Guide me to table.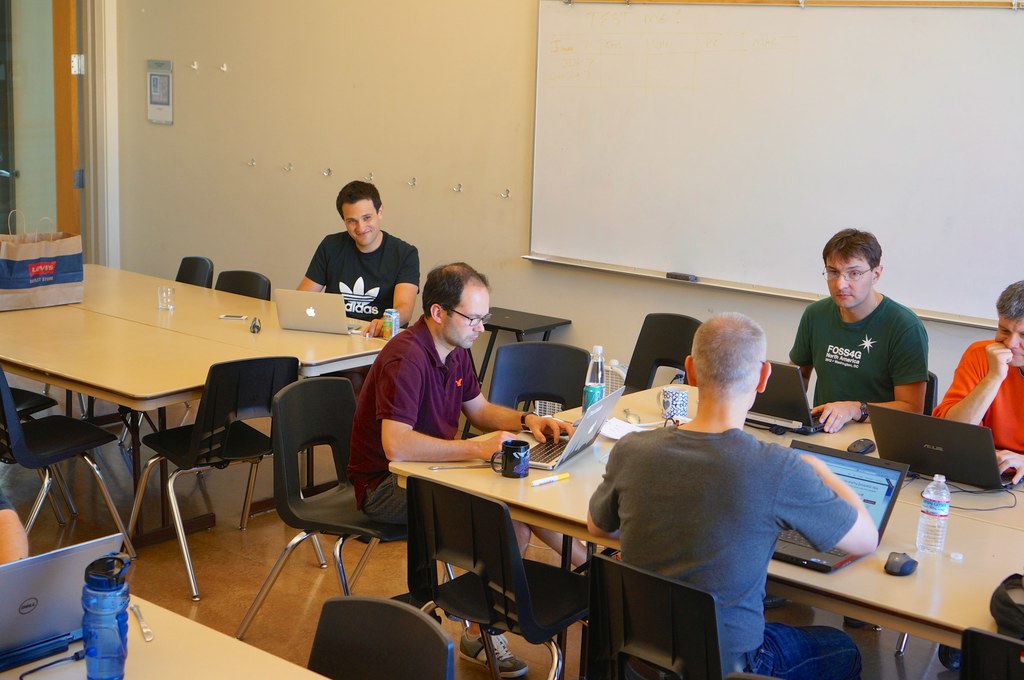
Guidance: select_region(0, 286, 408, 558).
